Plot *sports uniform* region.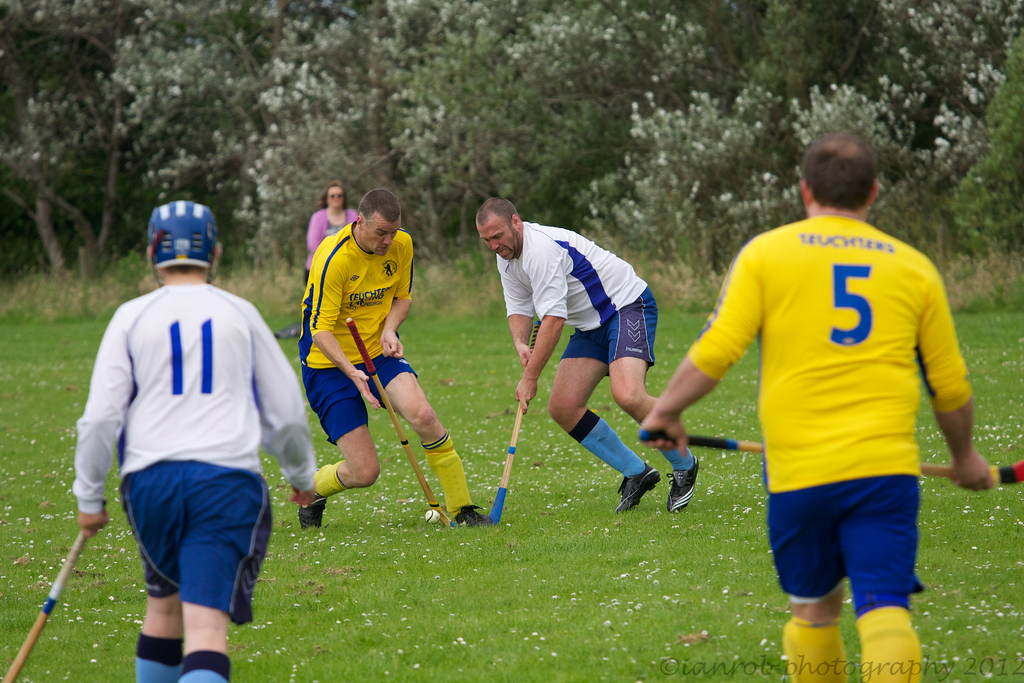
Plotted at {"left": 76, "top": 199, "right": 313, "bottom": 682}.
